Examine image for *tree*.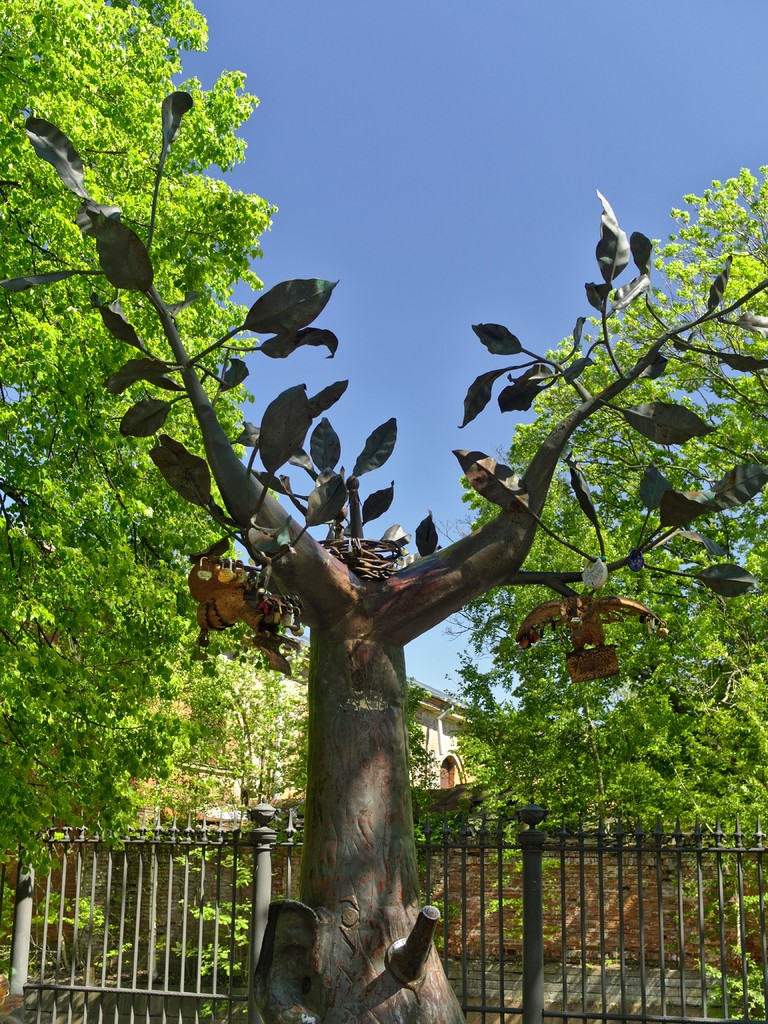
Examination result: box=[0, 0, 273, 854].
